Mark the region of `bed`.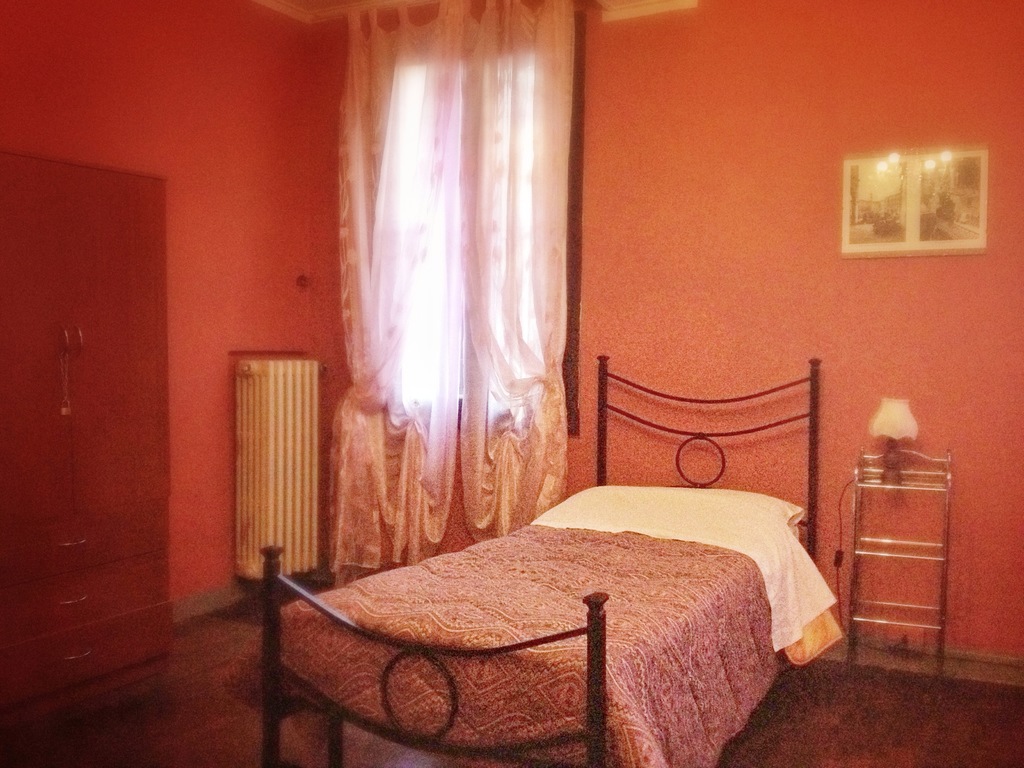
Region: [257,352,846,767].
